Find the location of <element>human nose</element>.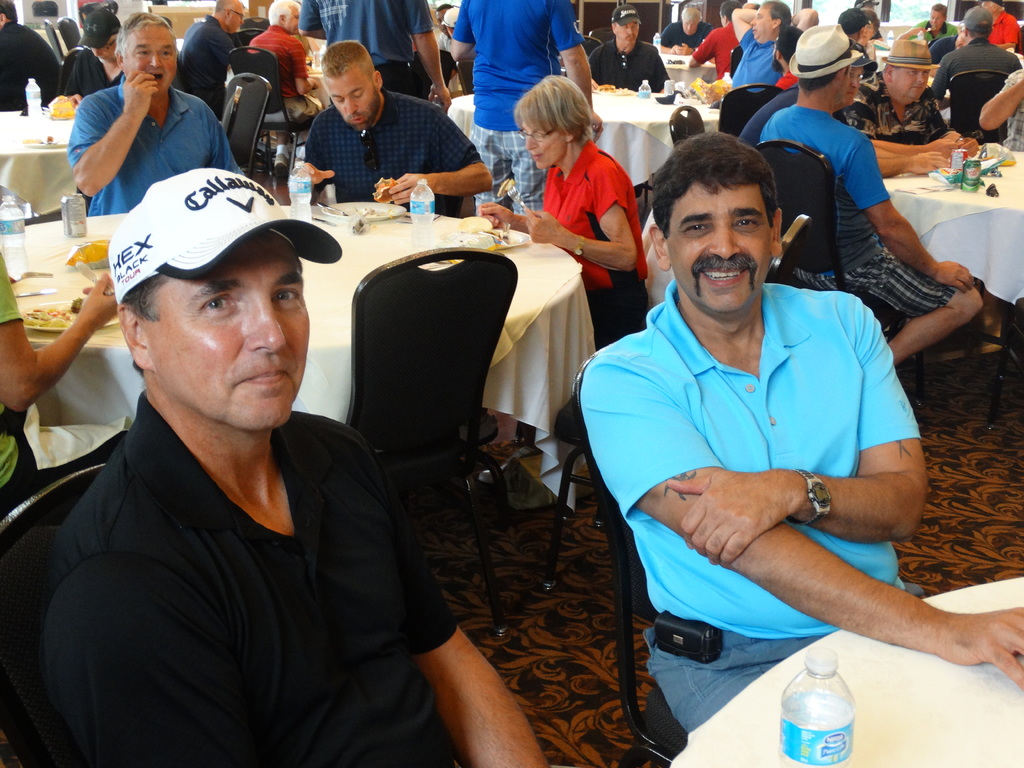
Location: bbox=(248, 295, 287, 356).
